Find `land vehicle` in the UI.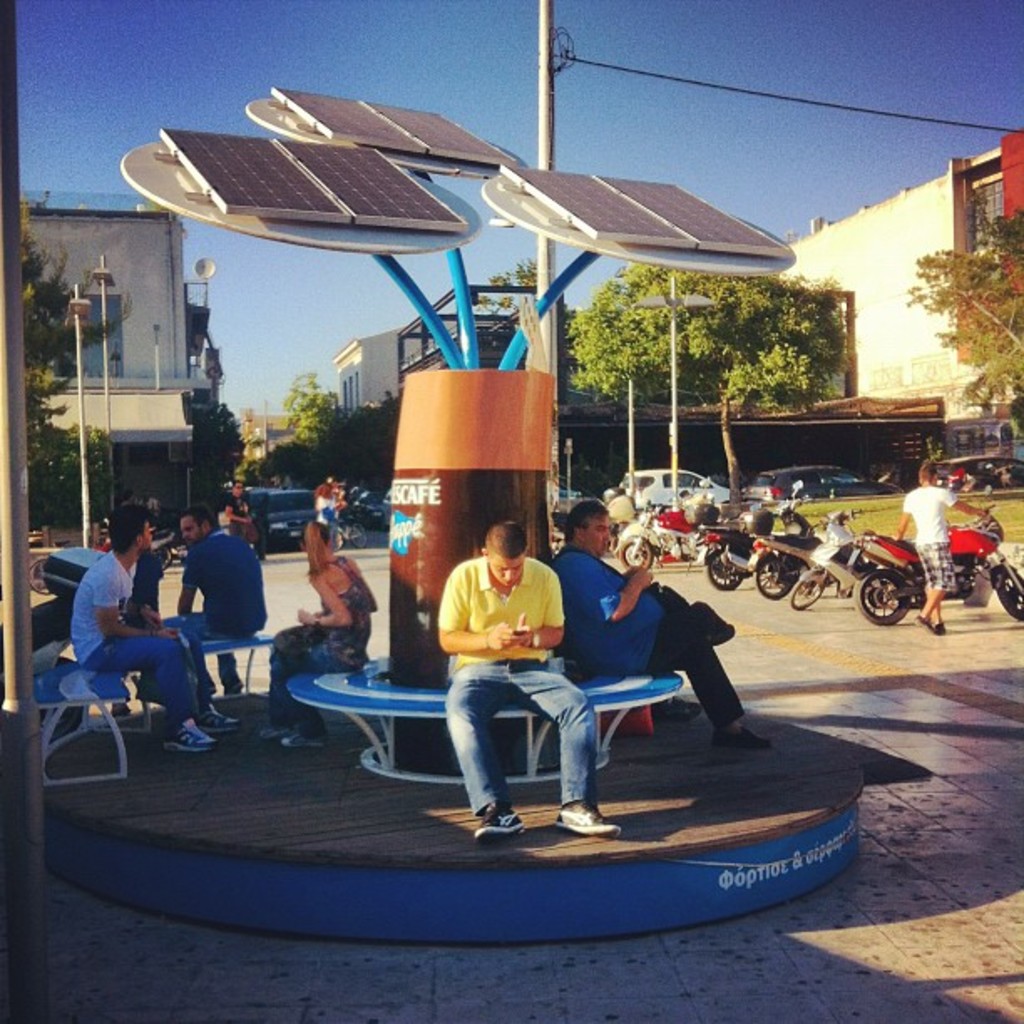
UI element at region(694, 509, 813, 592).
